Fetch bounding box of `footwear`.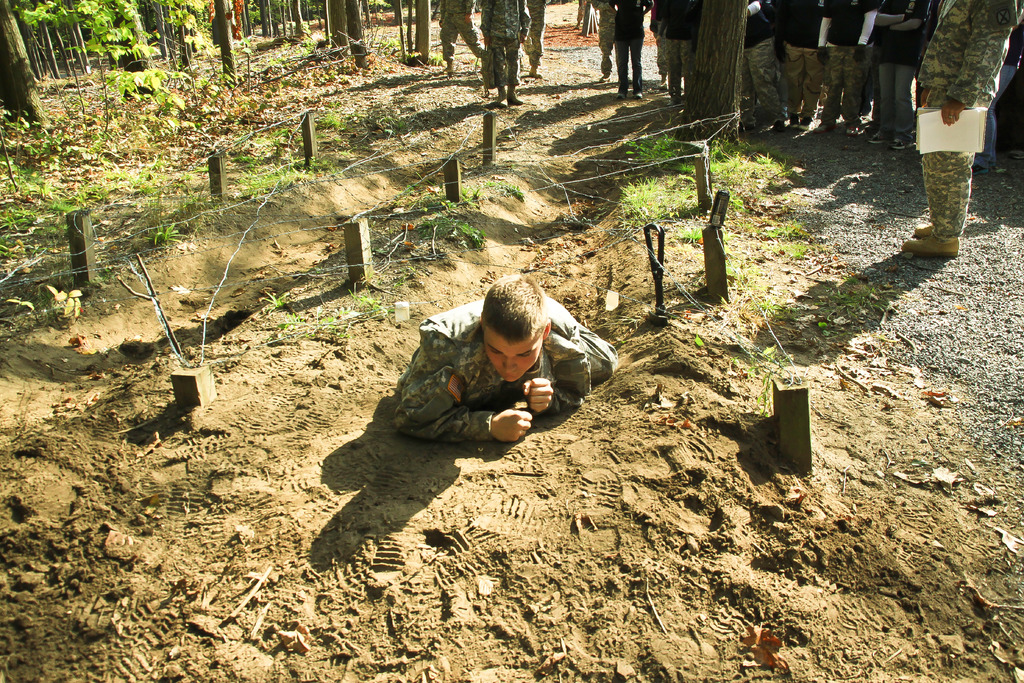
Bbox: 900/229/959/258.
